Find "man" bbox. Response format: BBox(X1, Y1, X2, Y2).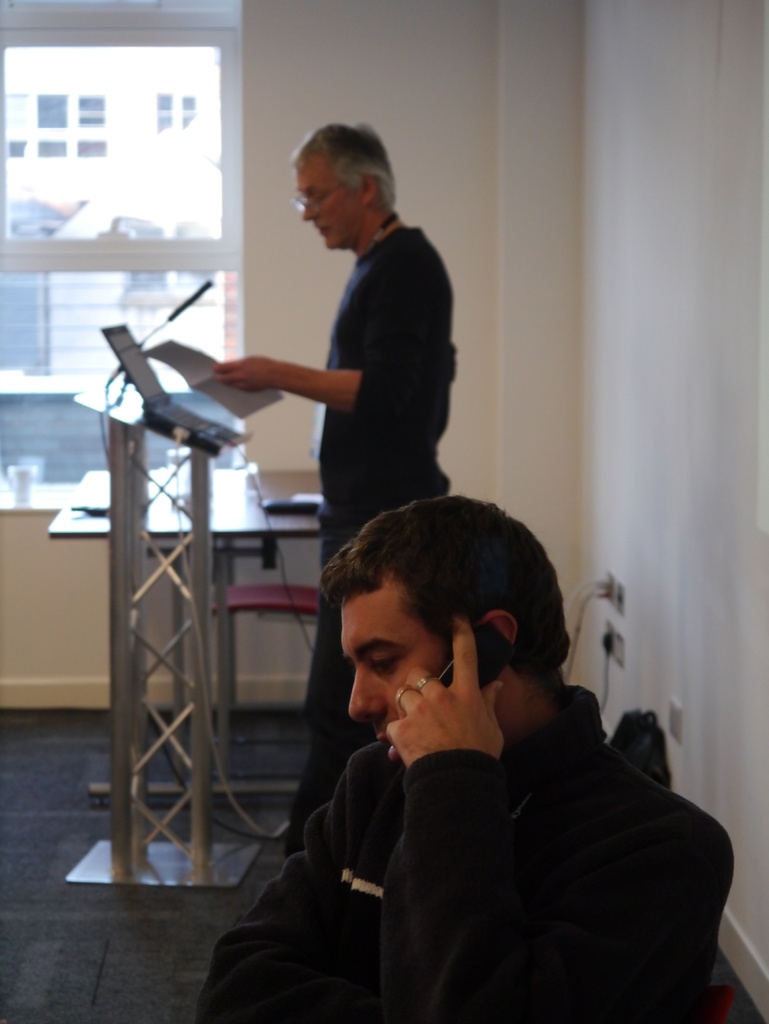
BBox(191, 460, 730, 1004).
